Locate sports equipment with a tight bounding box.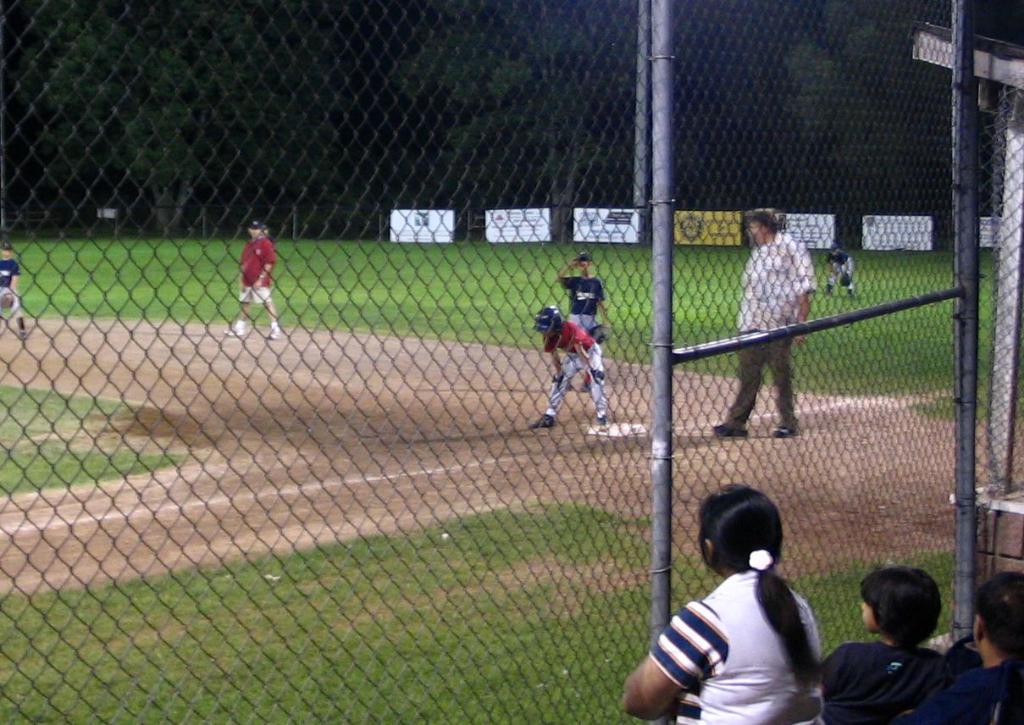
detection(590, 368, 606, 385).
